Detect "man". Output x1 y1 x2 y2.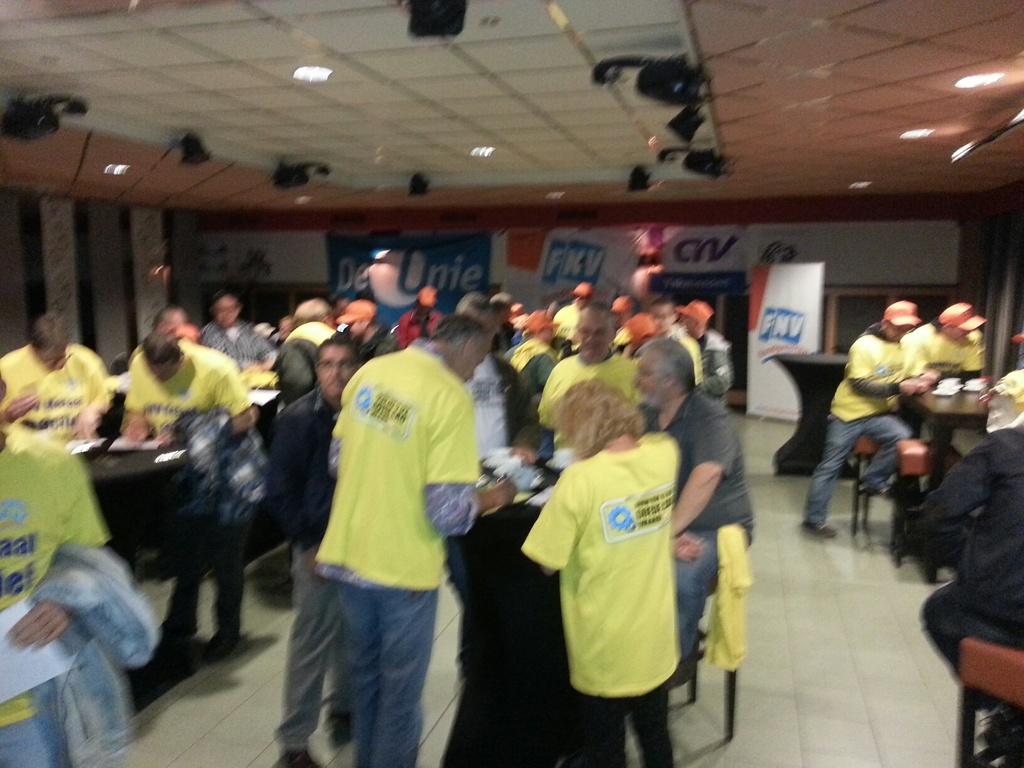
802 299 924 536.
